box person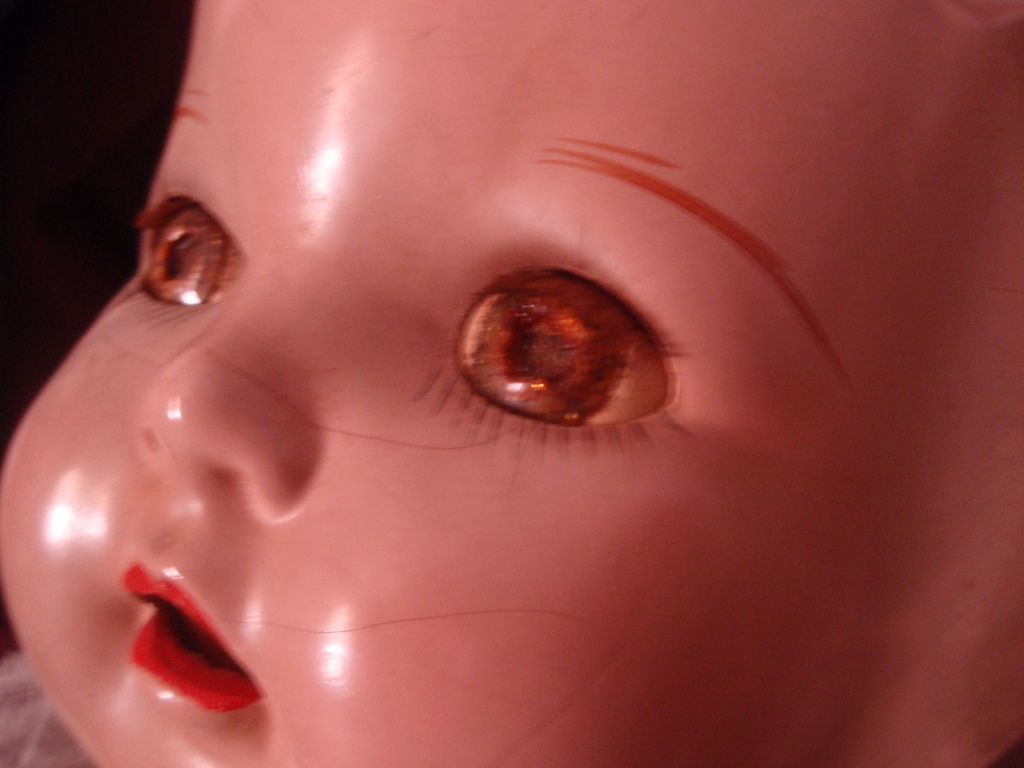
{"left": 0, "top": 0, "right": 1023, "bottom": 767}
